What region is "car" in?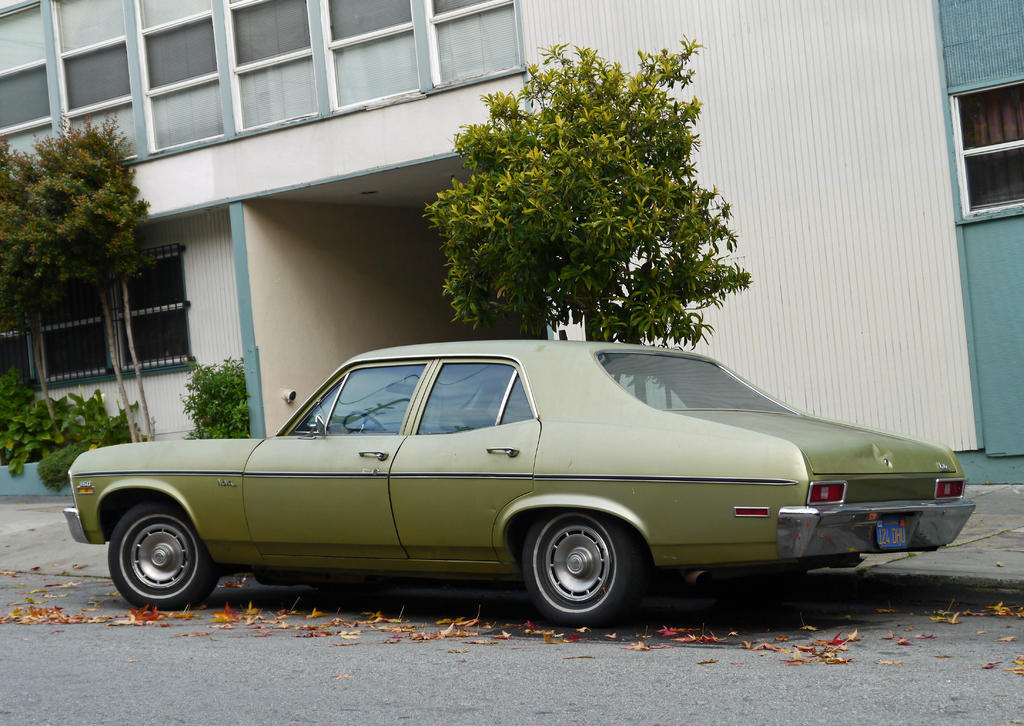
58, 335, 974, 629.
